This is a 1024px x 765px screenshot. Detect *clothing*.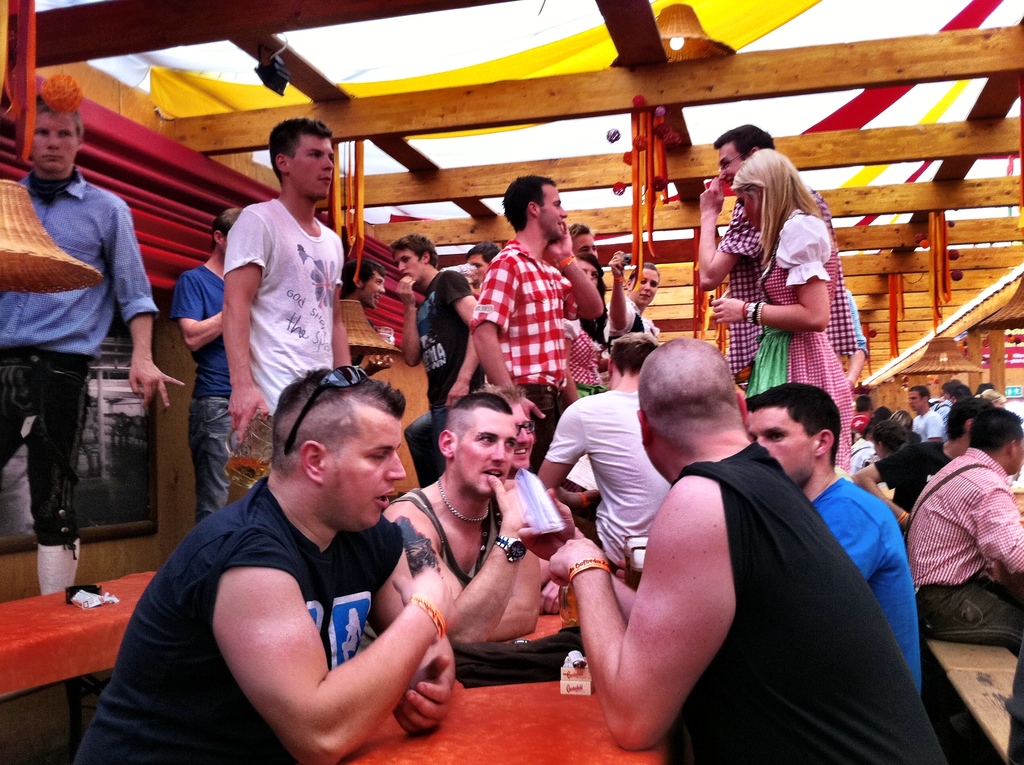
{"x1": 470, "y1": 235, "x2": 581, "y2": 472}.
